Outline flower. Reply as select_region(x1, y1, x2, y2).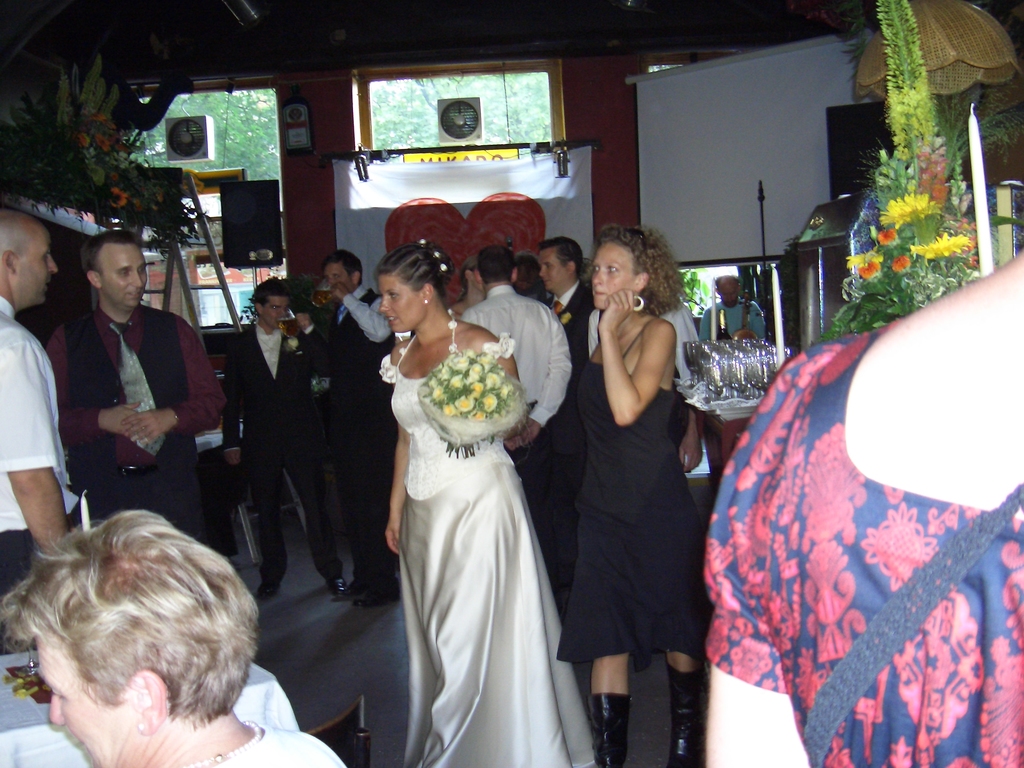
select_region(106, 186, 129, 212).
